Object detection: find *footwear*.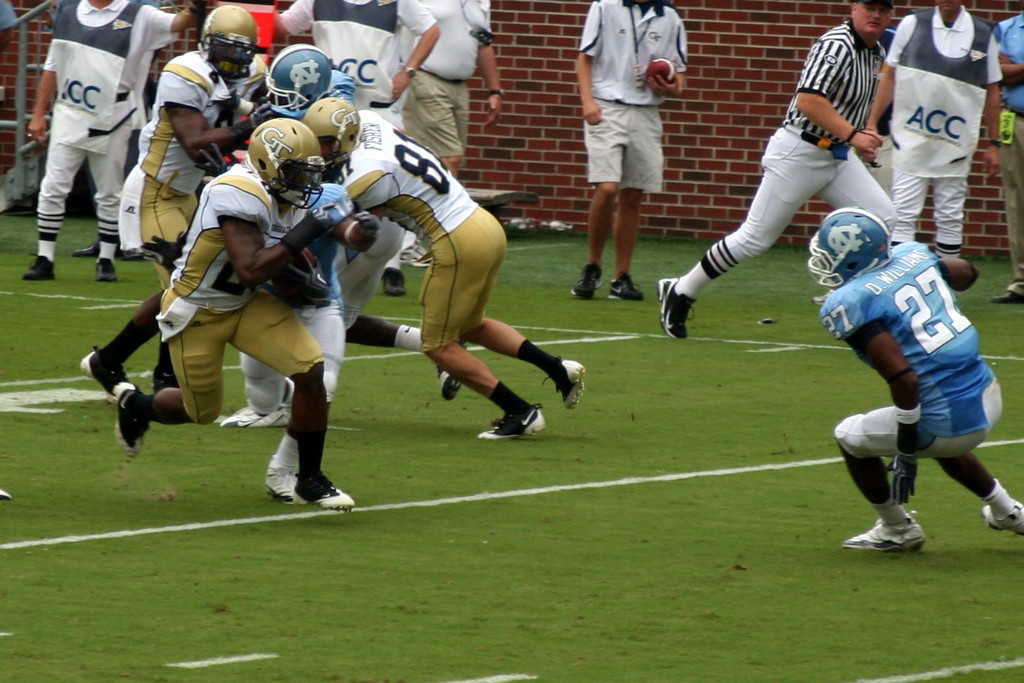
606:273:643:303.
